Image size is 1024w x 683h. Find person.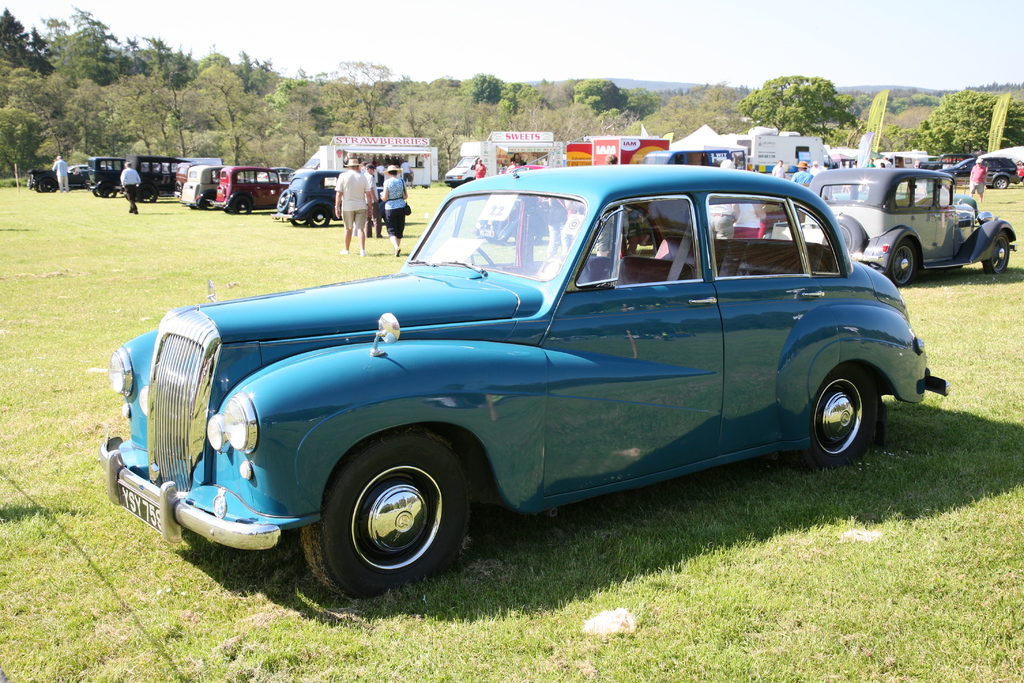
(731,204,764,240).
